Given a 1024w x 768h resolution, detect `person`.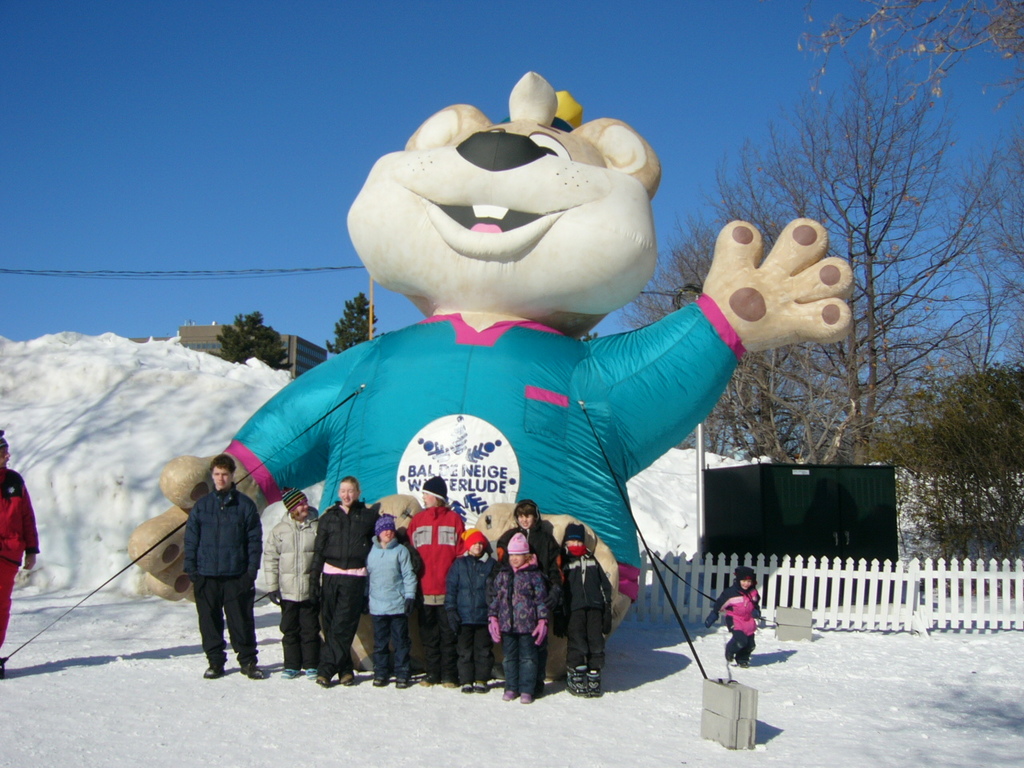
Rect(258, 495, 331, 671).
